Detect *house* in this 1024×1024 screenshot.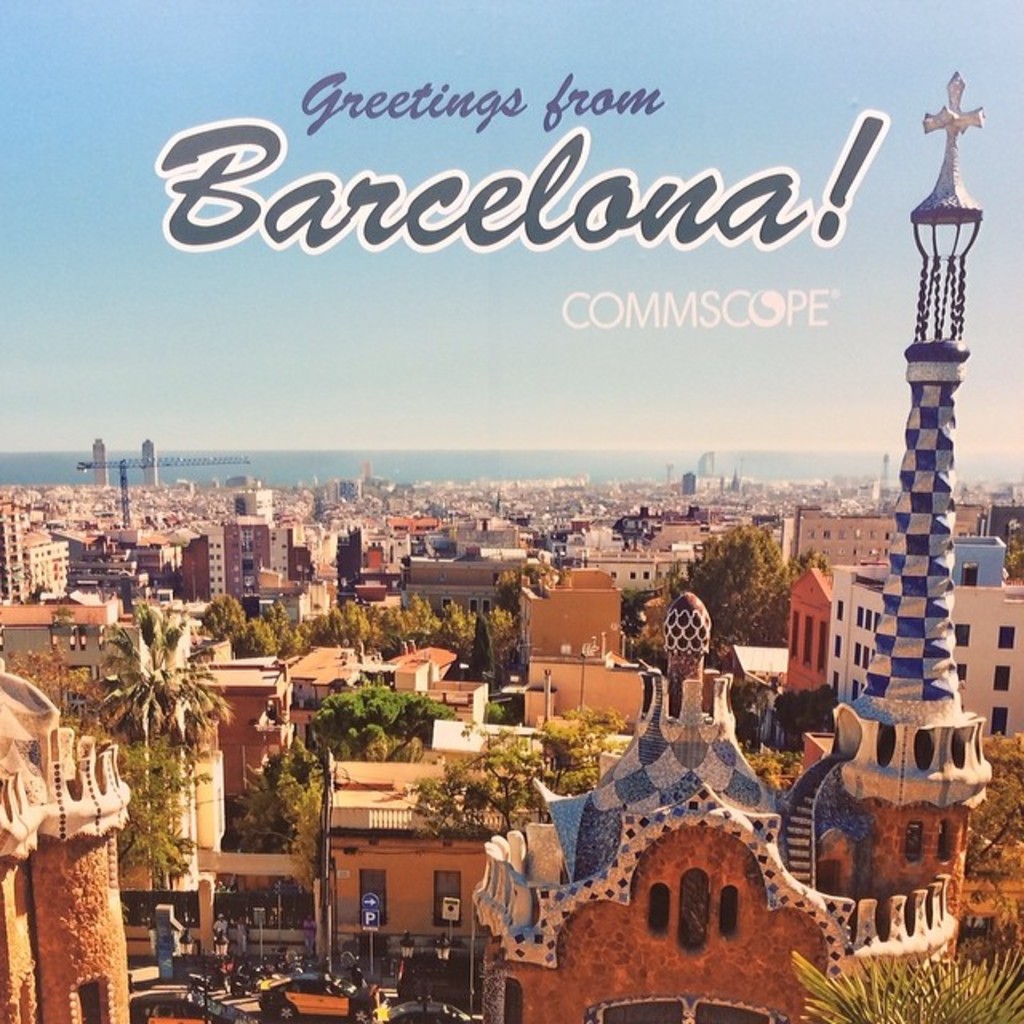
Detection: {"left": 642, "top": 514, "right": 728, "bottom": 557}.
